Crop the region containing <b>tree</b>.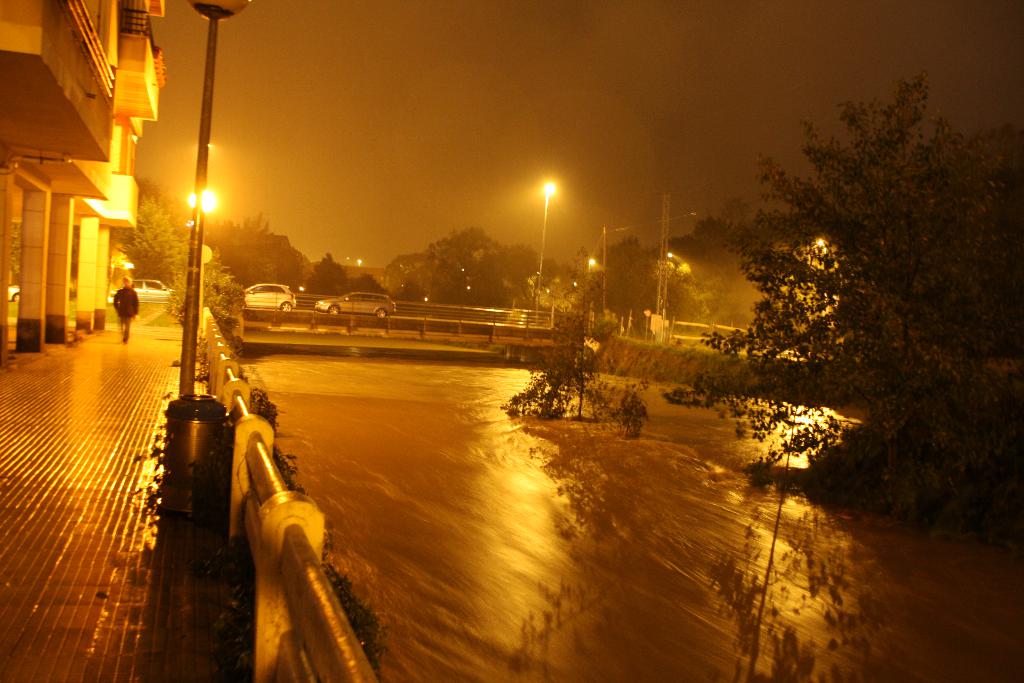
Crop region: rect(500, 248, 648, 440).
